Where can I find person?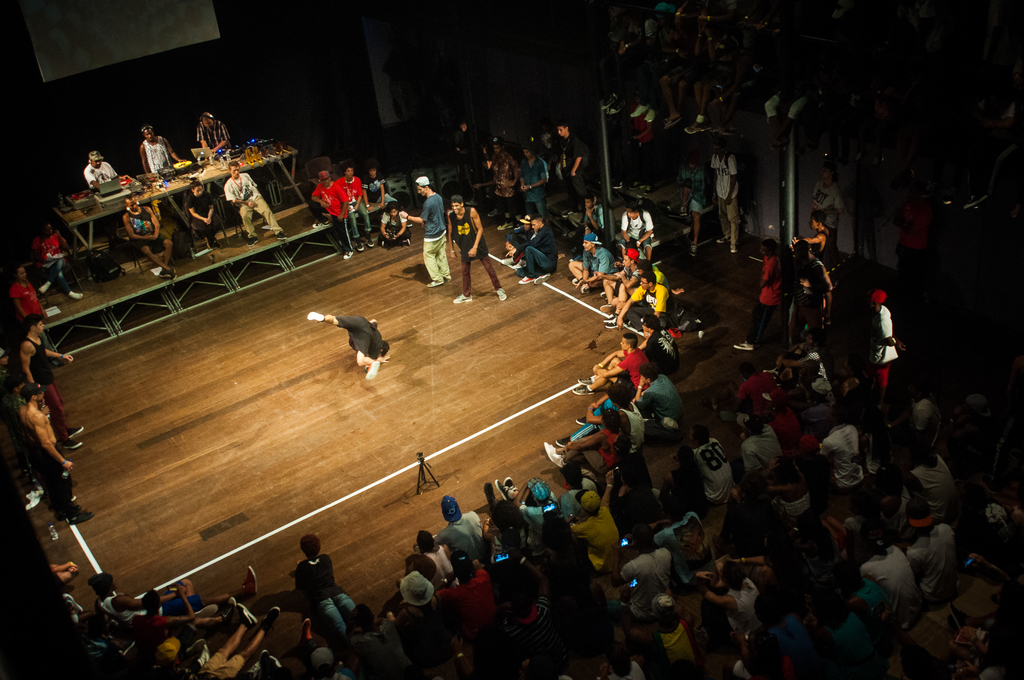
You can find it at Rect(861, 529, 938, 622).
